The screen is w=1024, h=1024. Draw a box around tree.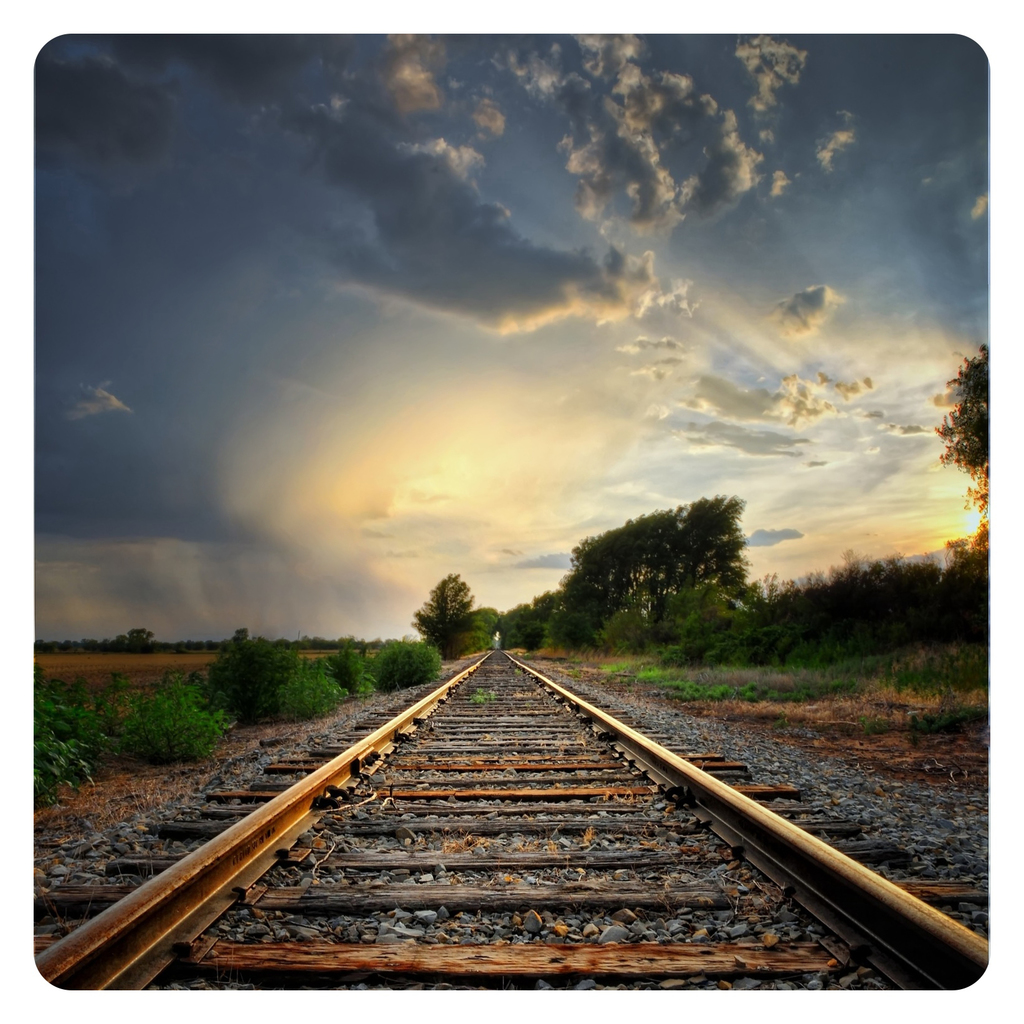
box(548, 488, 751, 652).
